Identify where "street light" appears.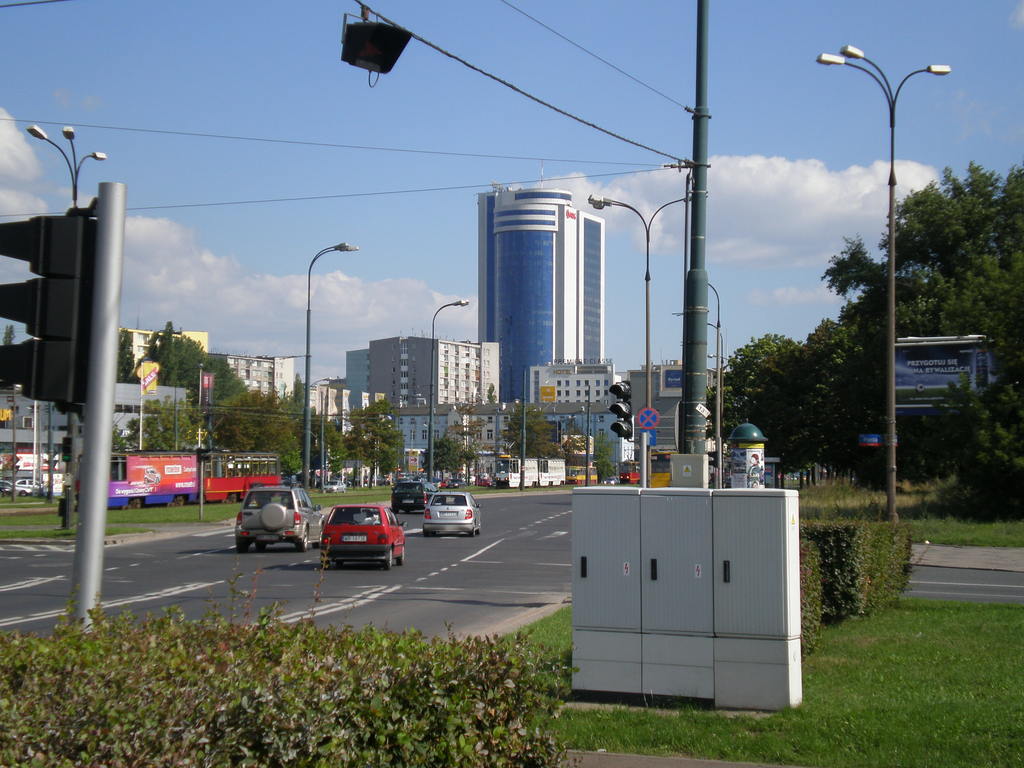
Appears at locate(816, 45, 951, 519).
